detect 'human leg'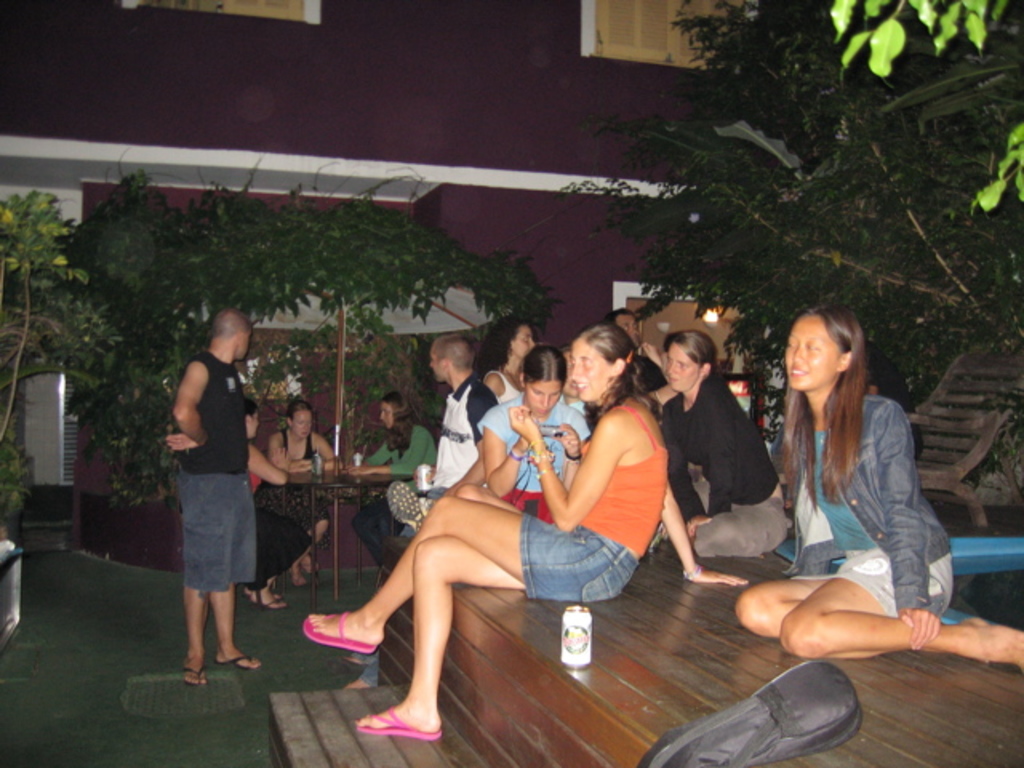
(693,499,790,555)
